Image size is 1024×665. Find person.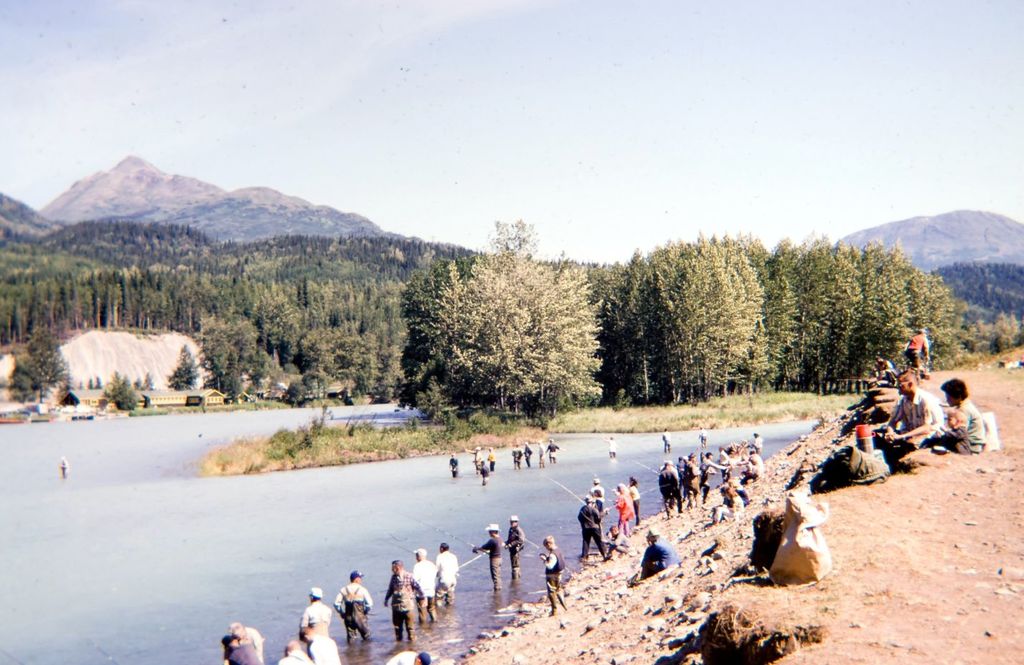
x1=382 y1=558 x2=428 y2=638.
